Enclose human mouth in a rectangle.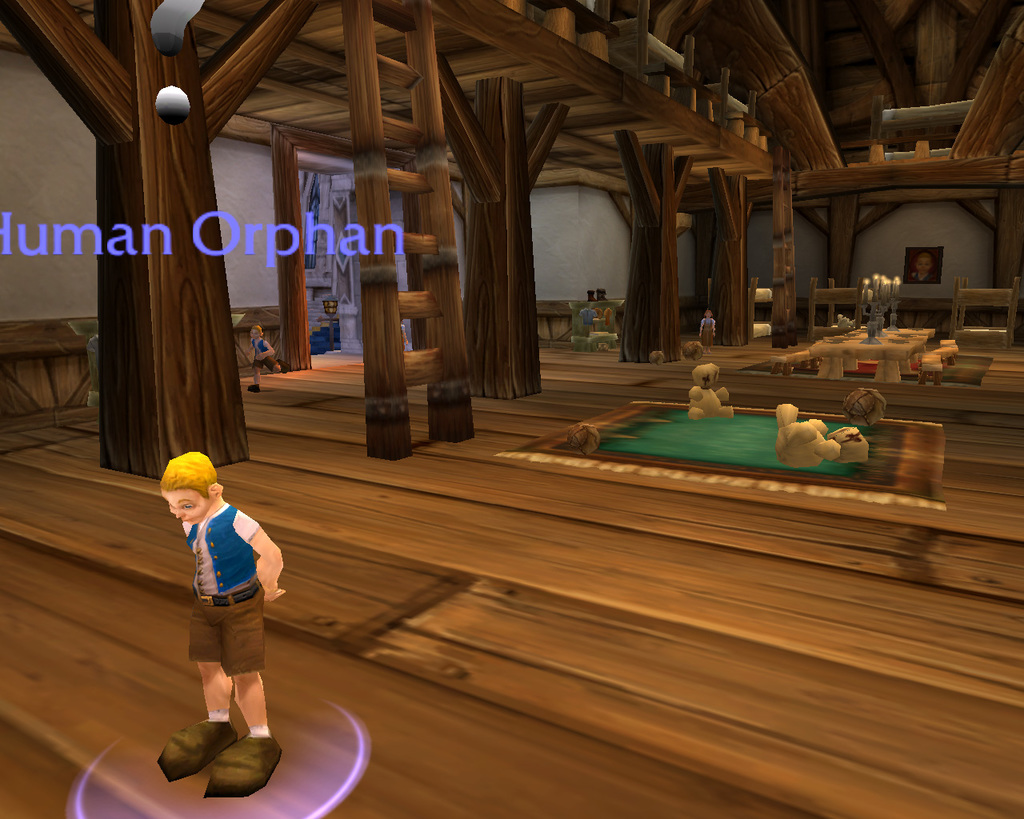
[left=179, top=515, right=191, bottom=521].
